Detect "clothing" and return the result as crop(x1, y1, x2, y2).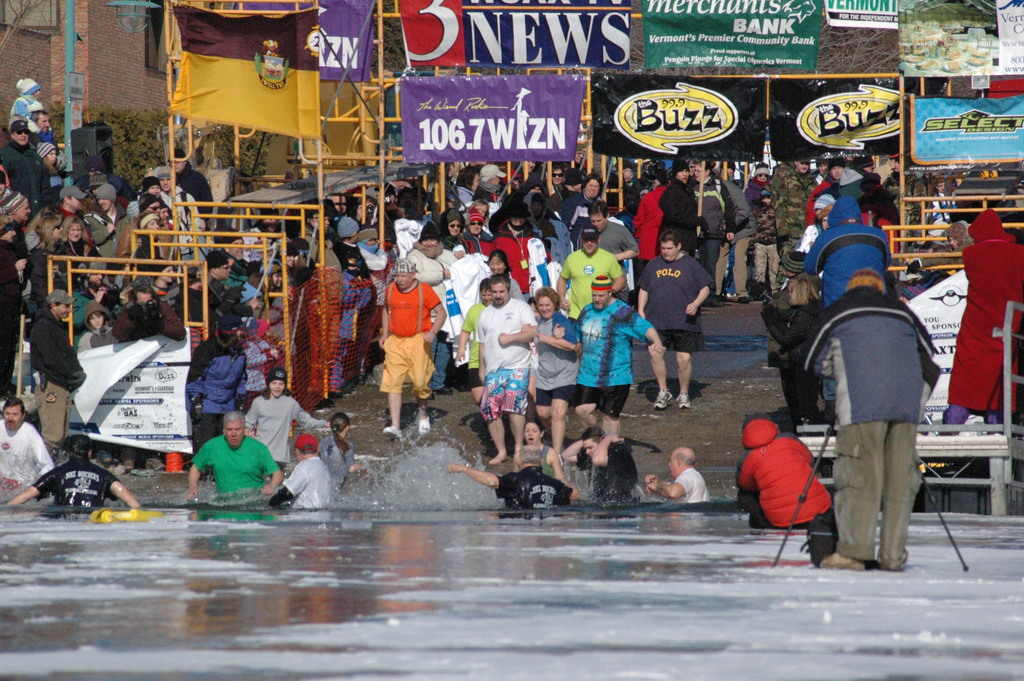
crop(280, 455, 340, 511).
